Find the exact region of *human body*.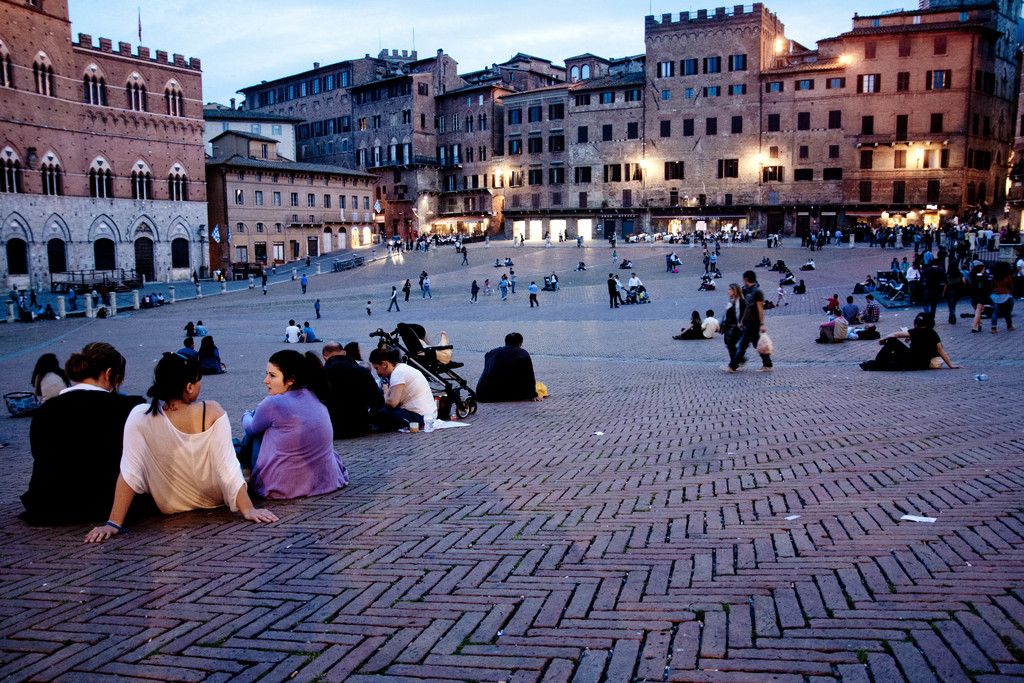
Exact region: (285, 320, 302, 342).
